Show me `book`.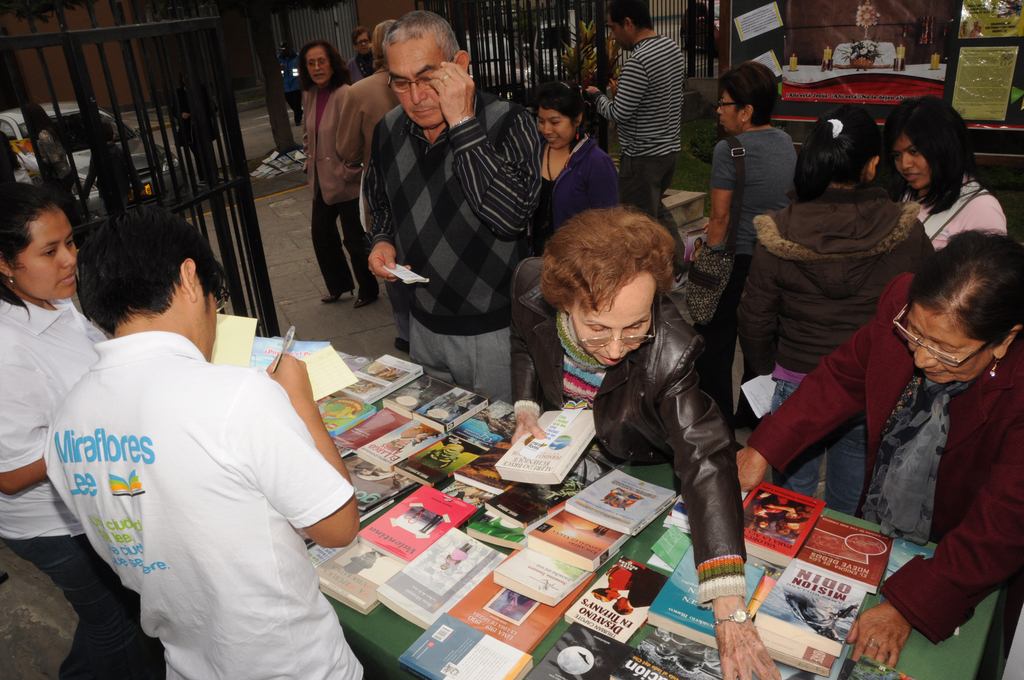
`book` is here: 395/611/536/679.
